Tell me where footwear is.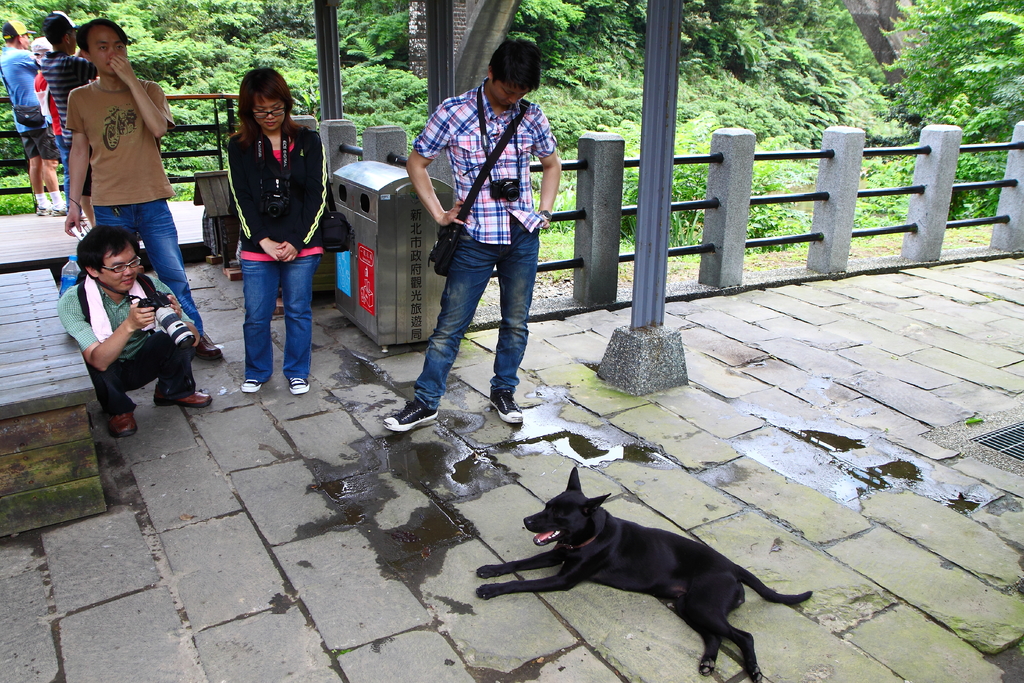
footwear is at (36,204,52,216).
